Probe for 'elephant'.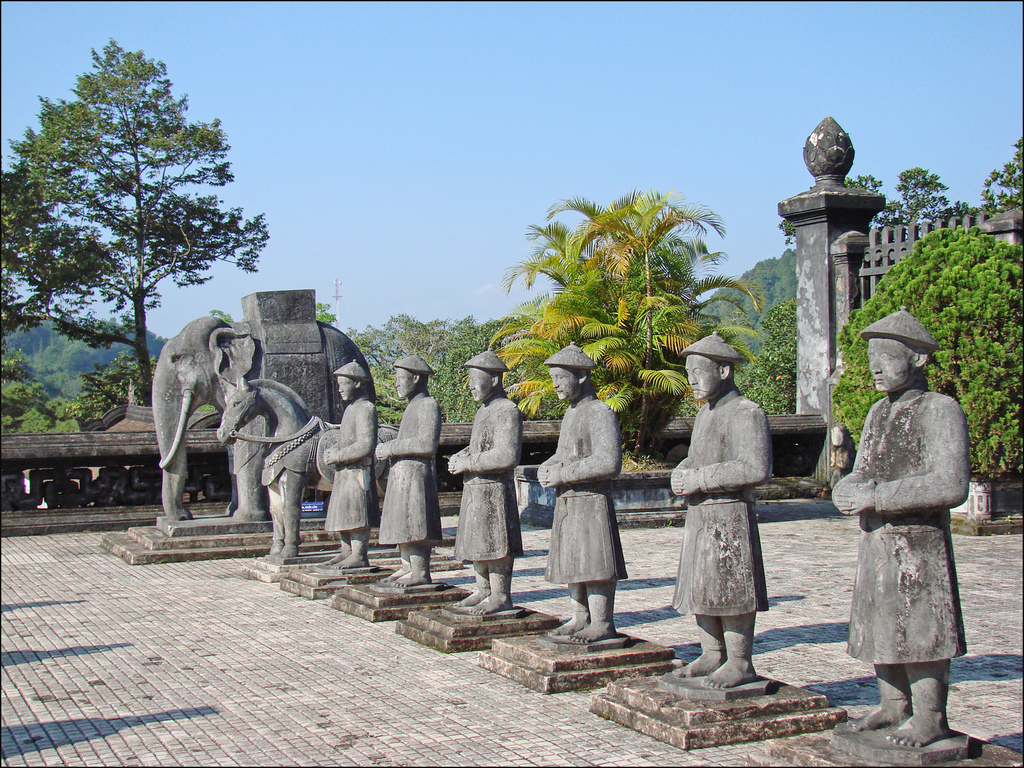
Probe result: [140,317,335,554].
